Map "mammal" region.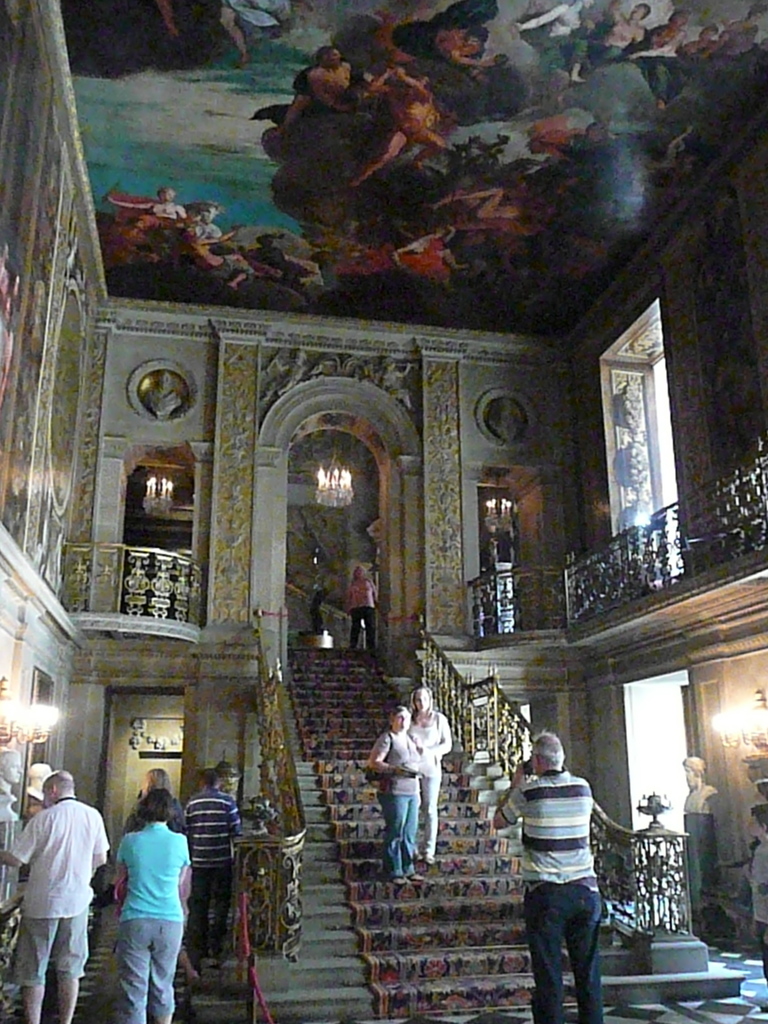
Mapped to (509,732,623,1011).
